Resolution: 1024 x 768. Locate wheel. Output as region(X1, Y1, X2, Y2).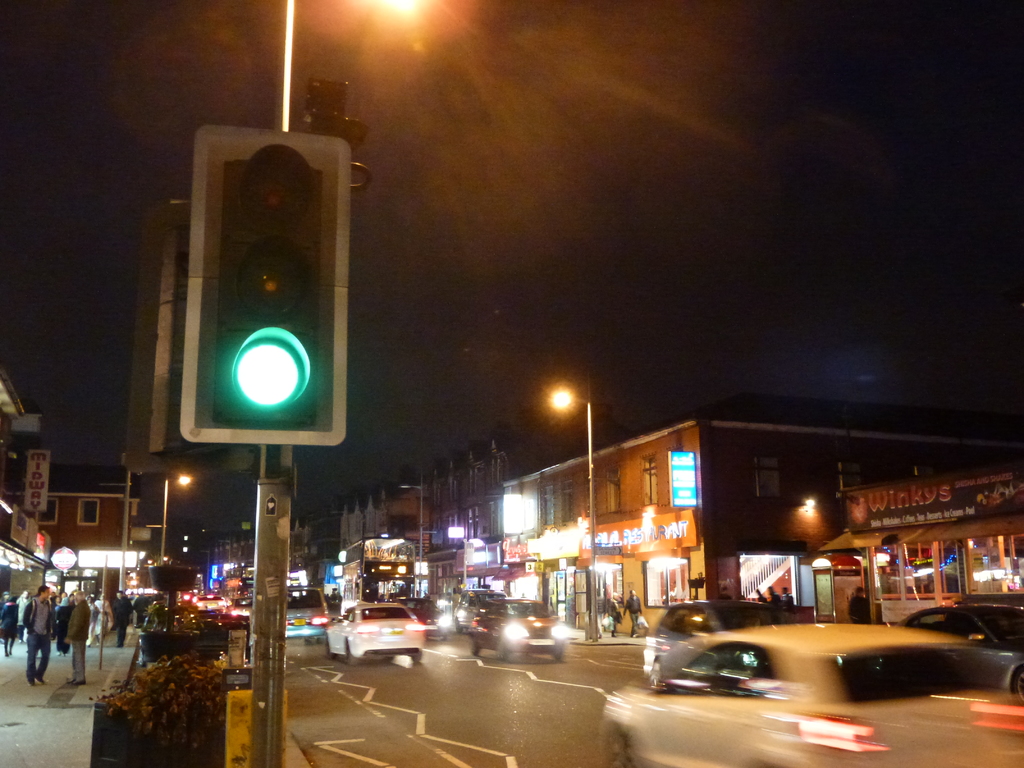
region(465, 638, 481, 660).
